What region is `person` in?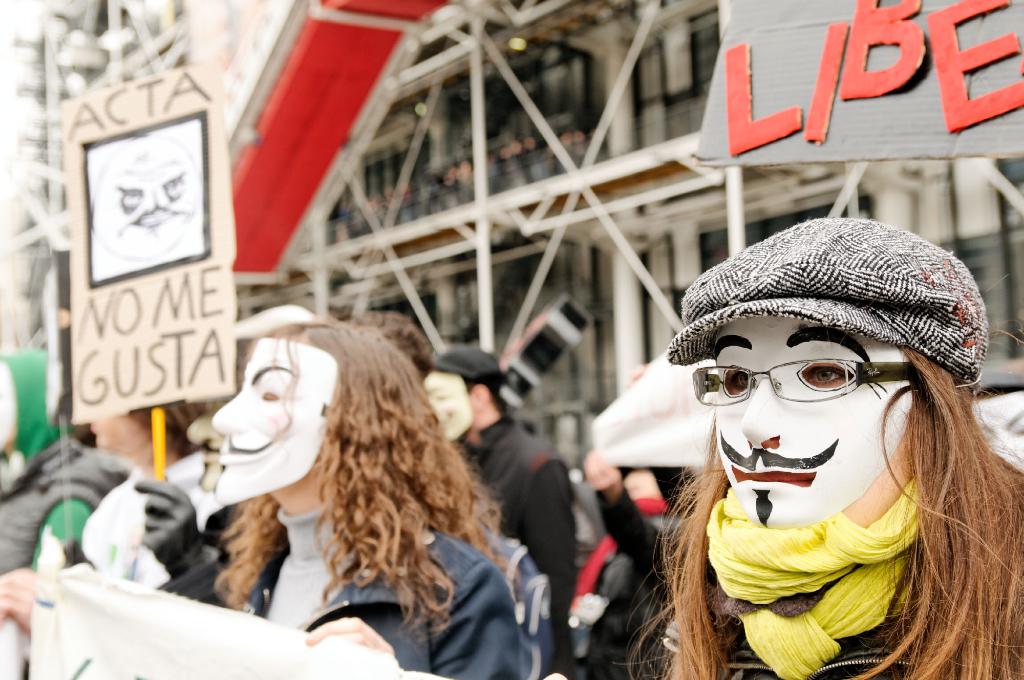
[209, 318, 530, 679].
